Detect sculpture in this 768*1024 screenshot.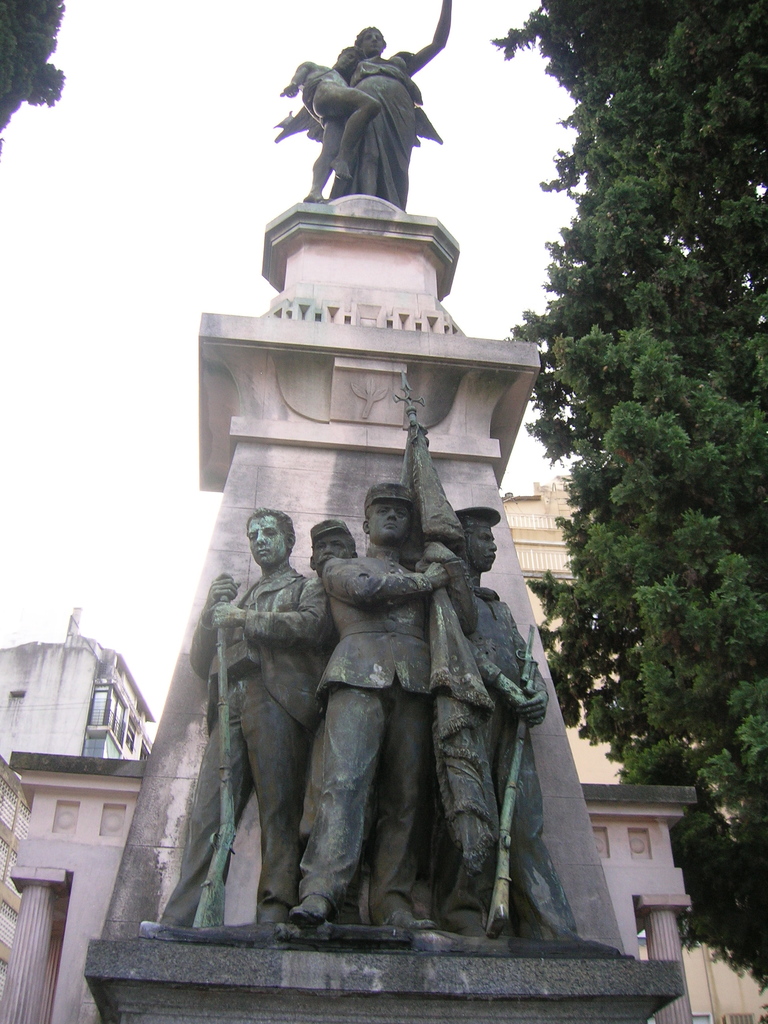
Detection: {"left": 173, "top": 503, "right": 331, "bottom": 929}.
